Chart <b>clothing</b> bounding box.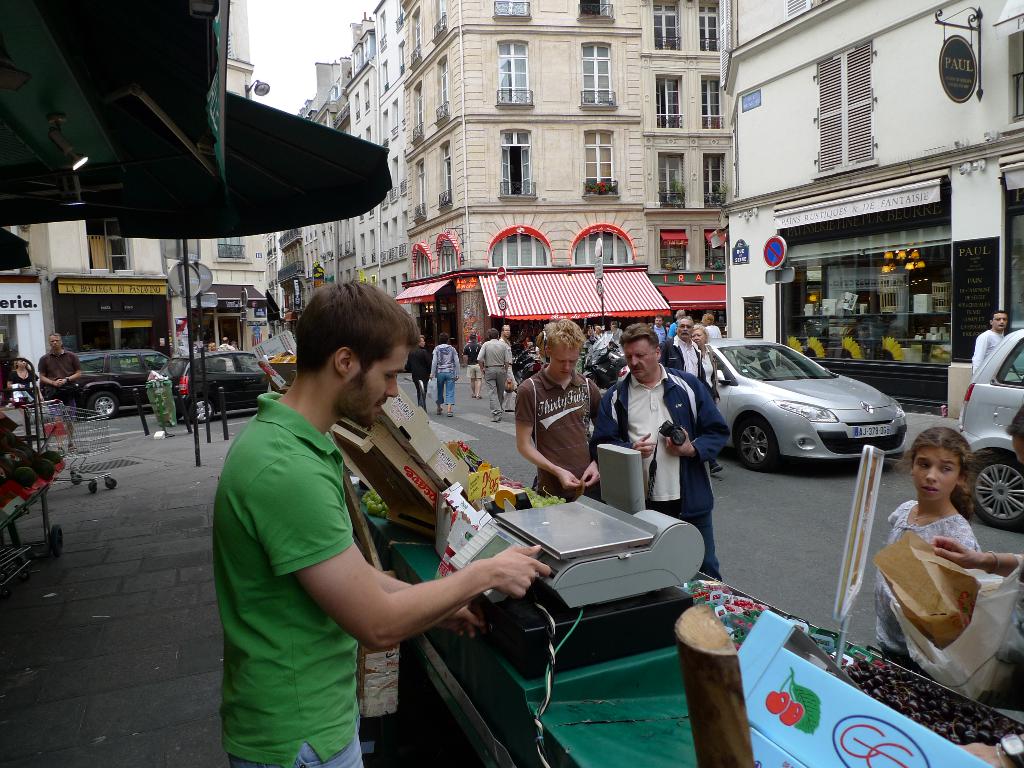
Charted: <bbox>525, 365, 616, 511</bbox>.
